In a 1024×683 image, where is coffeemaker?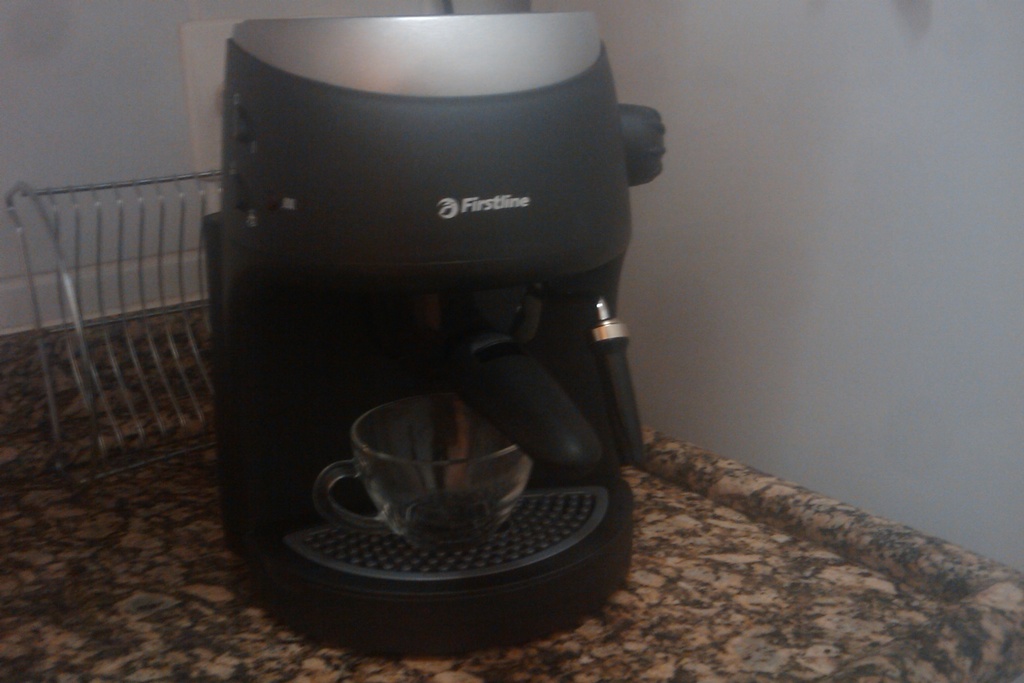
x1=195, y1=0, x2=670, y2=669.
